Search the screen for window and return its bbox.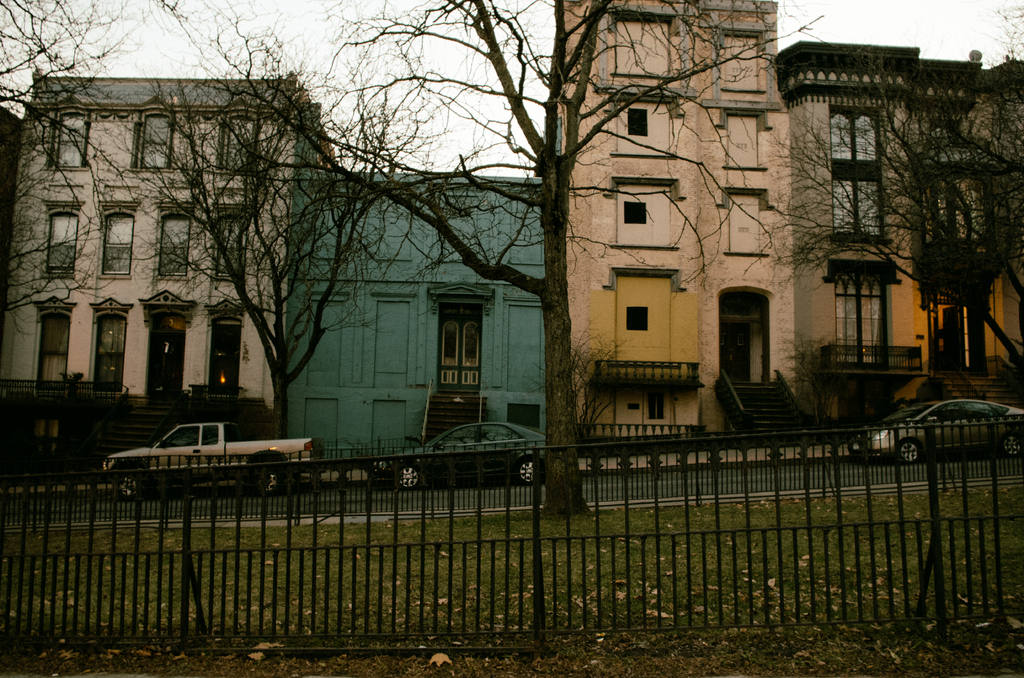
Found: select_region(831, 101, 881, 238).
